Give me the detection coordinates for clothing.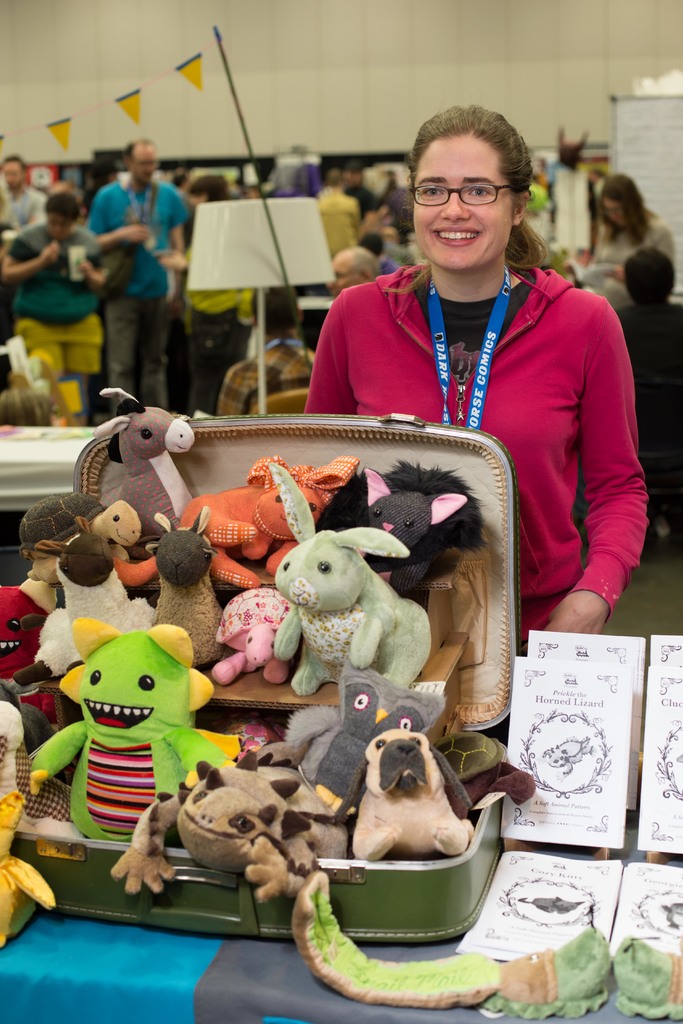
(0,180,57,243).
